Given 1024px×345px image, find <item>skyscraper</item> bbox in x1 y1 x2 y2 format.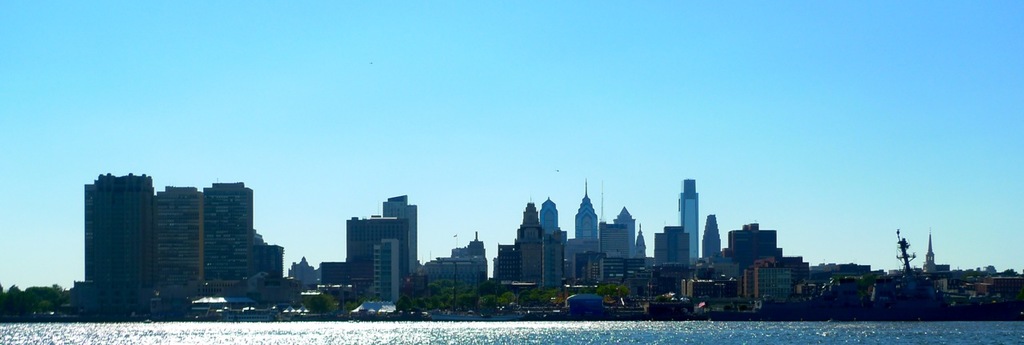
651 175 720 266.
